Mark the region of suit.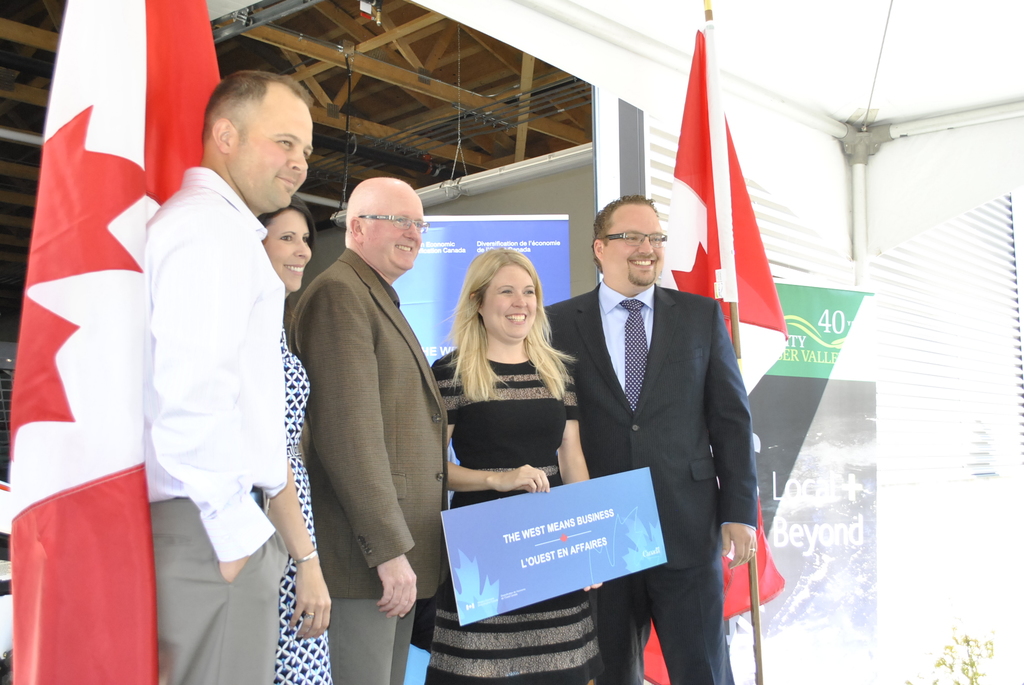
Region: detection(556, 189, 751, 662).
